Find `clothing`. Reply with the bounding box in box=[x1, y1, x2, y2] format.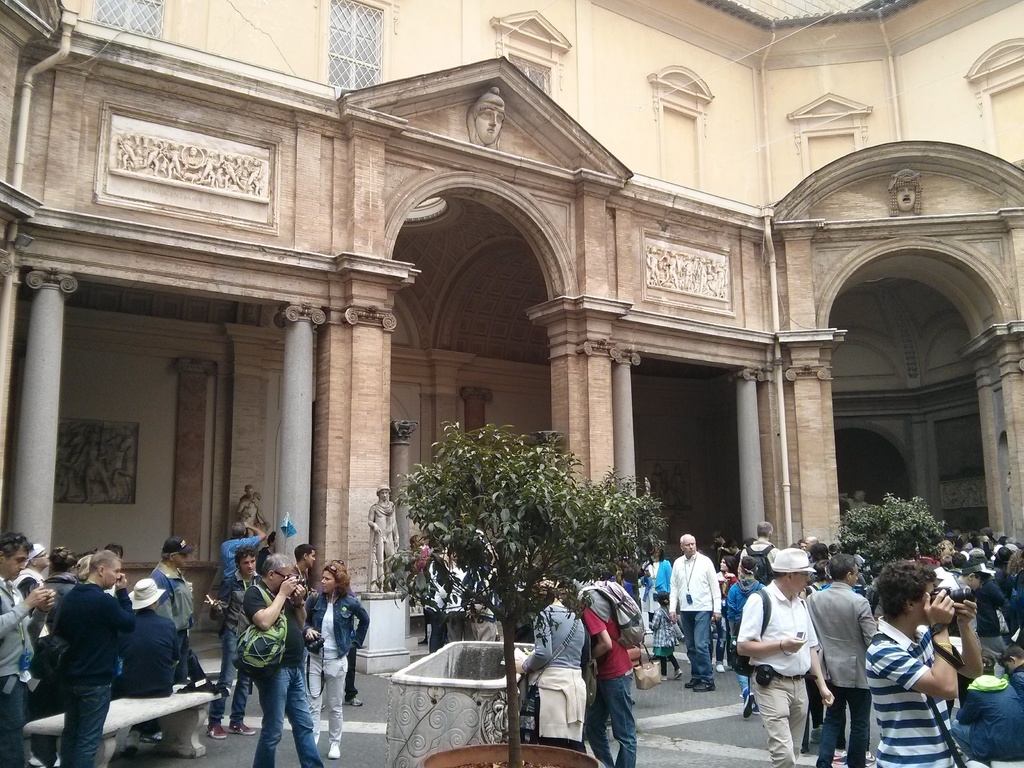
box=[670, 545, 724, 685].
